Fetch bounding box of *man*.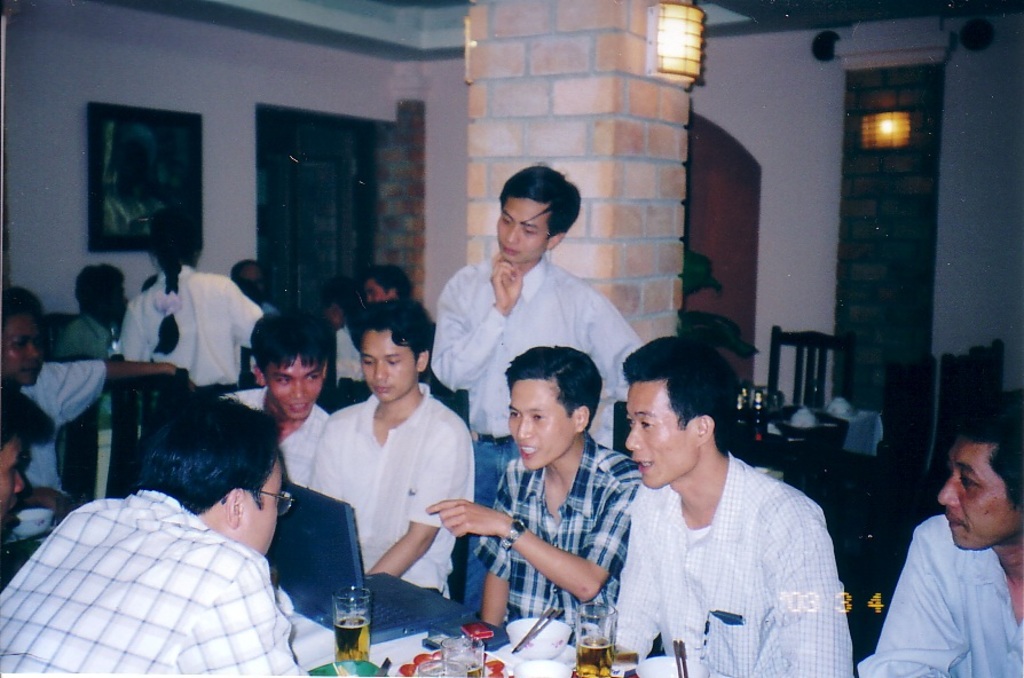
Bbox: [left=237, top=257, right=279, bottom=321].
